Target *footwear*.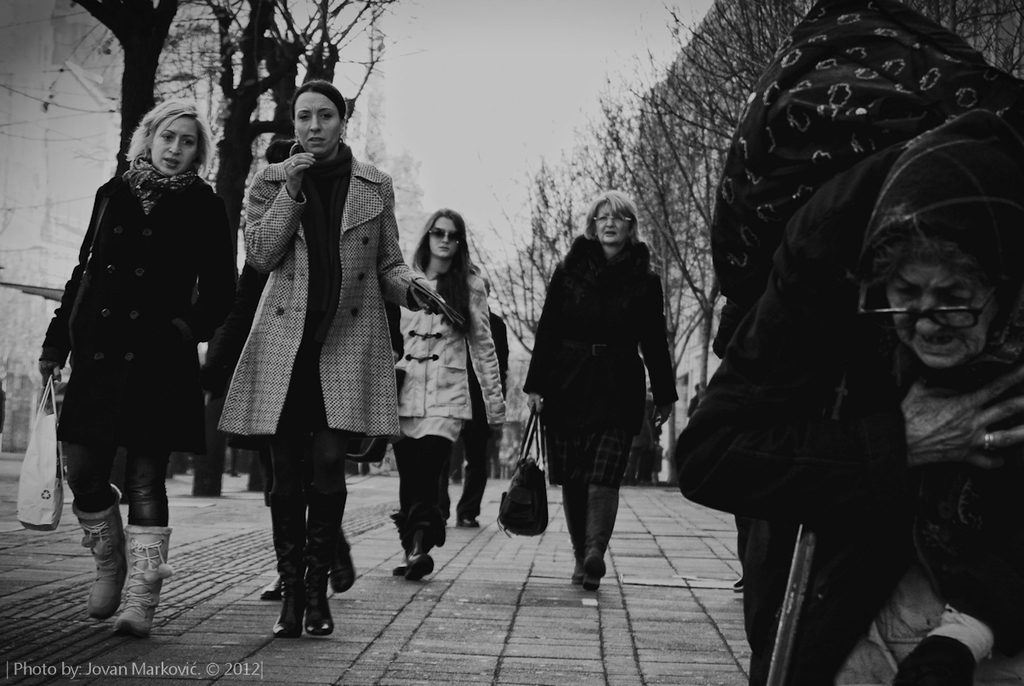
Target region: Rect(570, 557, 586, 586).
